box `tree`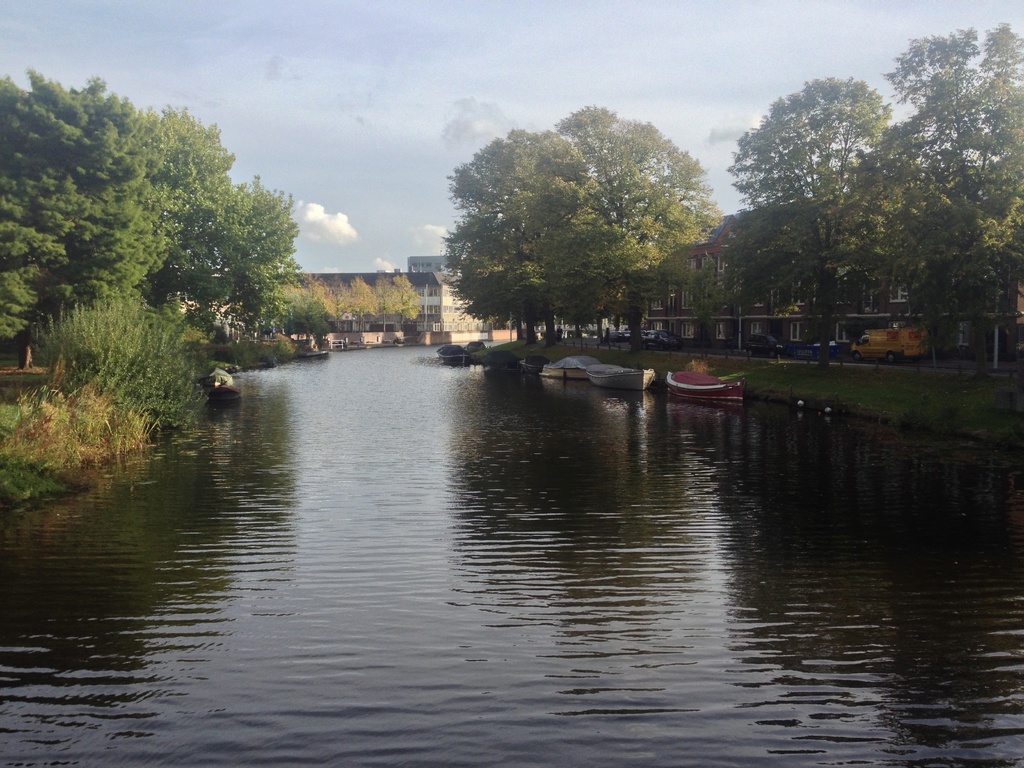
detection(180, 259, 220, 335)
